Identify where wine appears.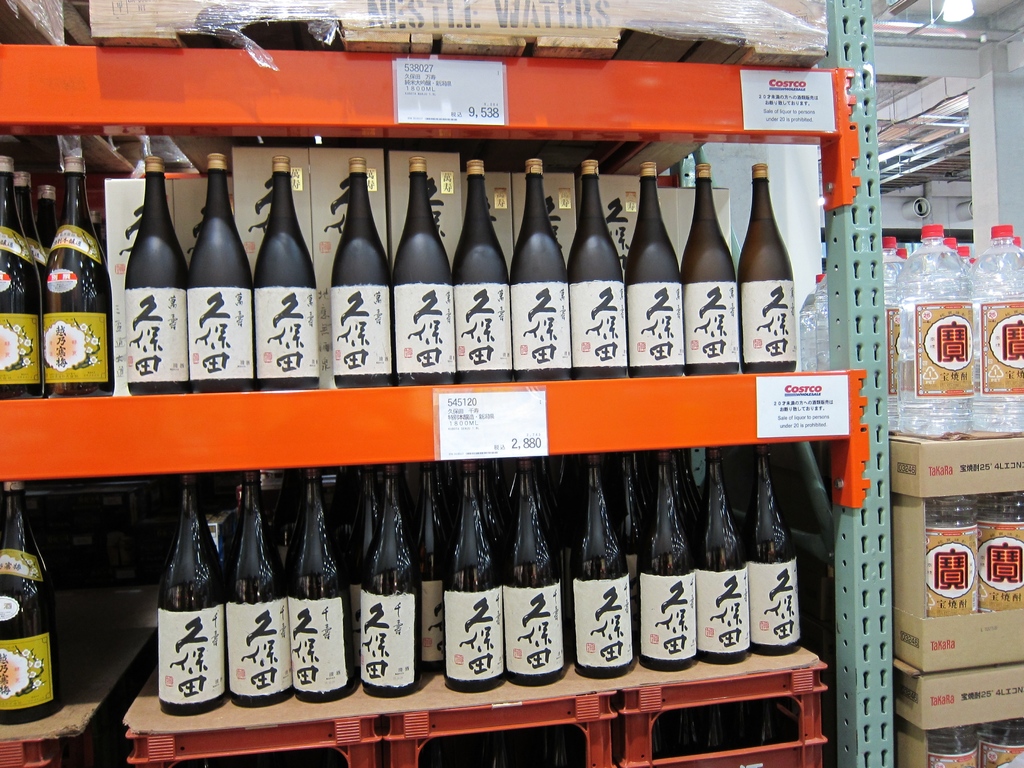
Appears at box=[637, 452, 700, 671].
